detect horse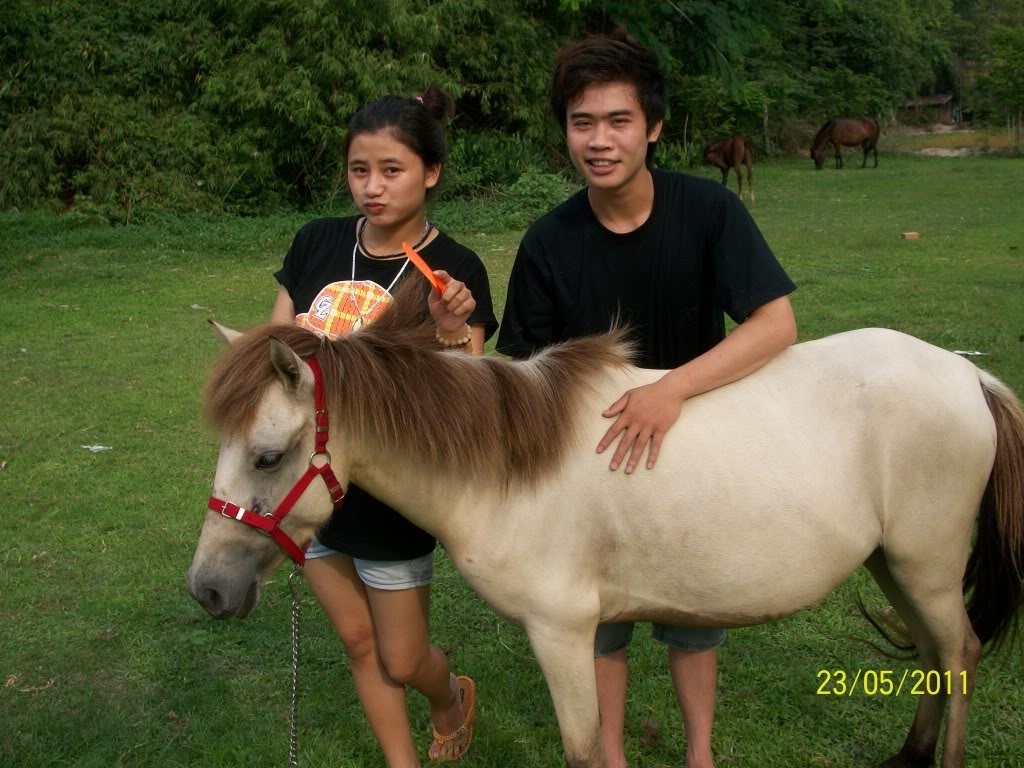
box(701, 134, 758, 204)
